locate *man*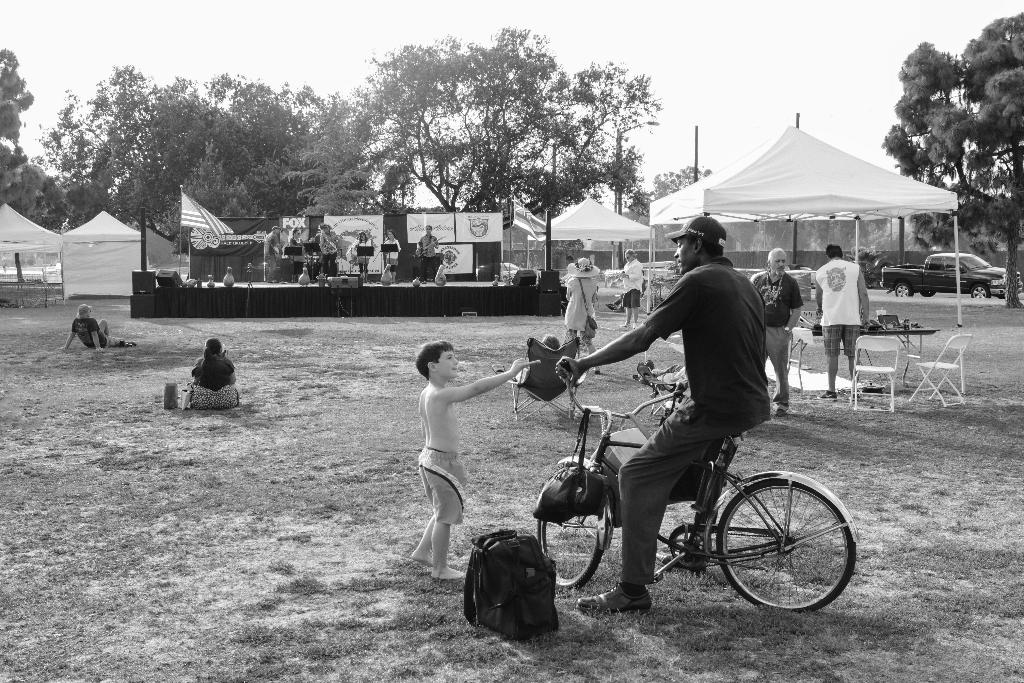
[x1=264, y1=224, x2=282, y2=283]
